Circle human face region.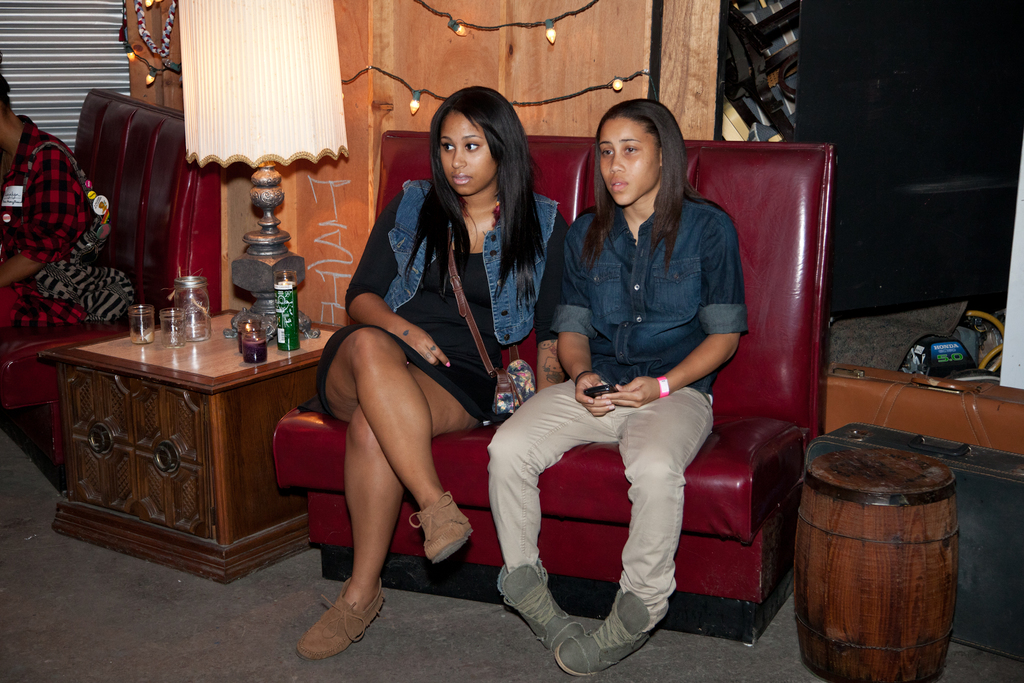
Region: bbox=(597, 117, 663, 204).
